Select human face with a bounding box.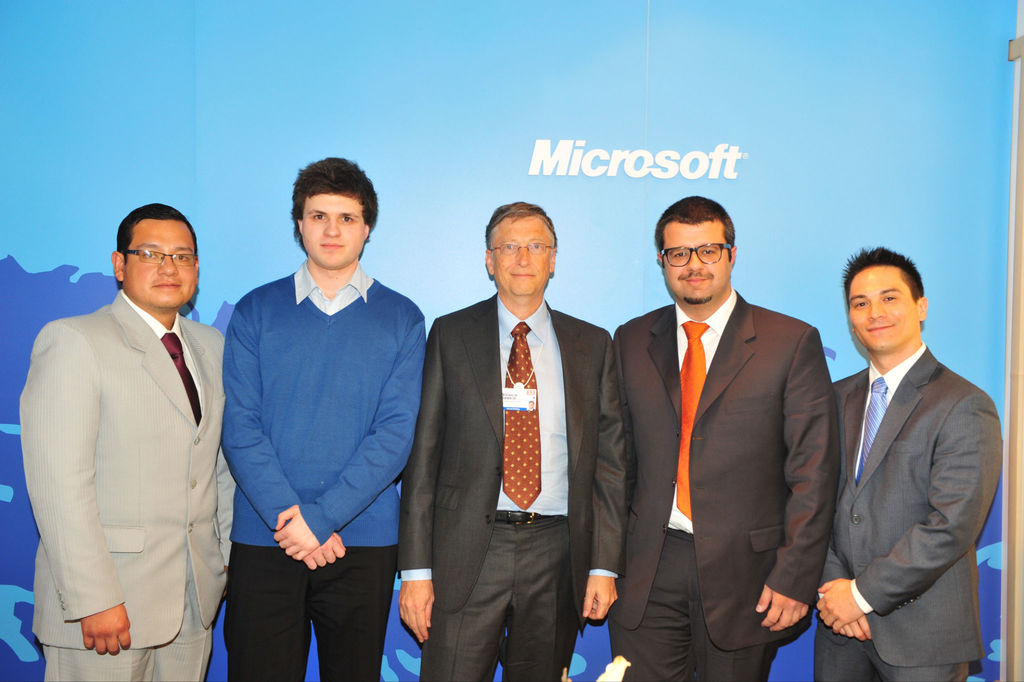
{"left": 304, "top": 192, "right": 365, "bottom": 265}.
